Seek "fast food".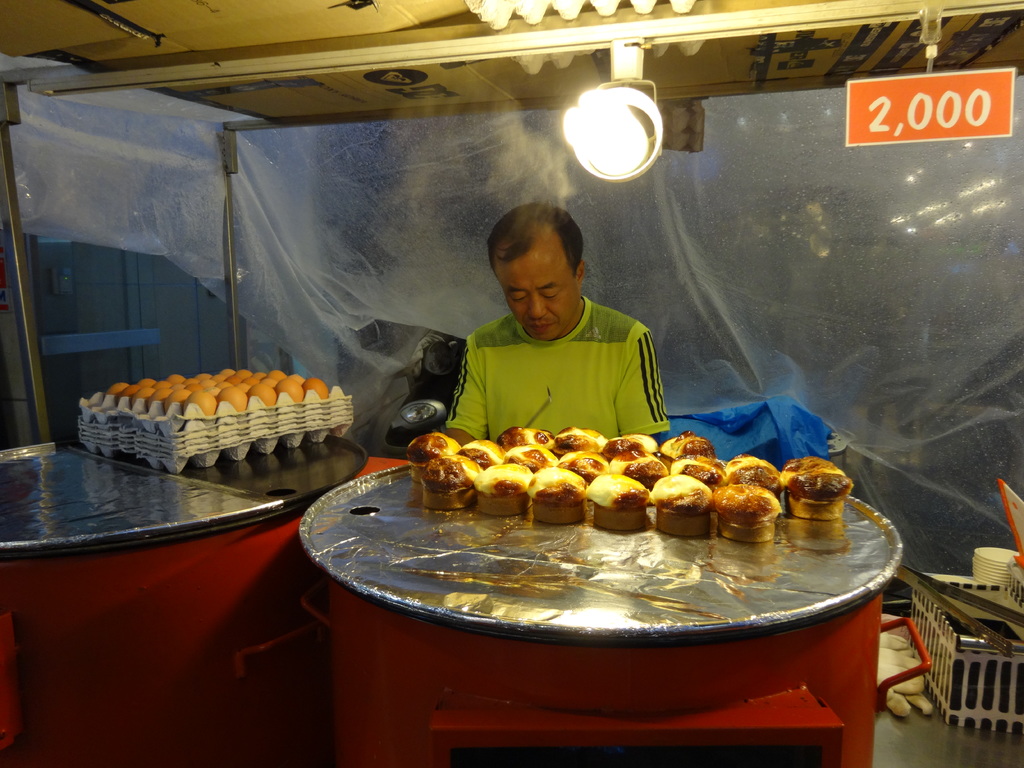
(left=585, top=470, right=649, bottom=531).
